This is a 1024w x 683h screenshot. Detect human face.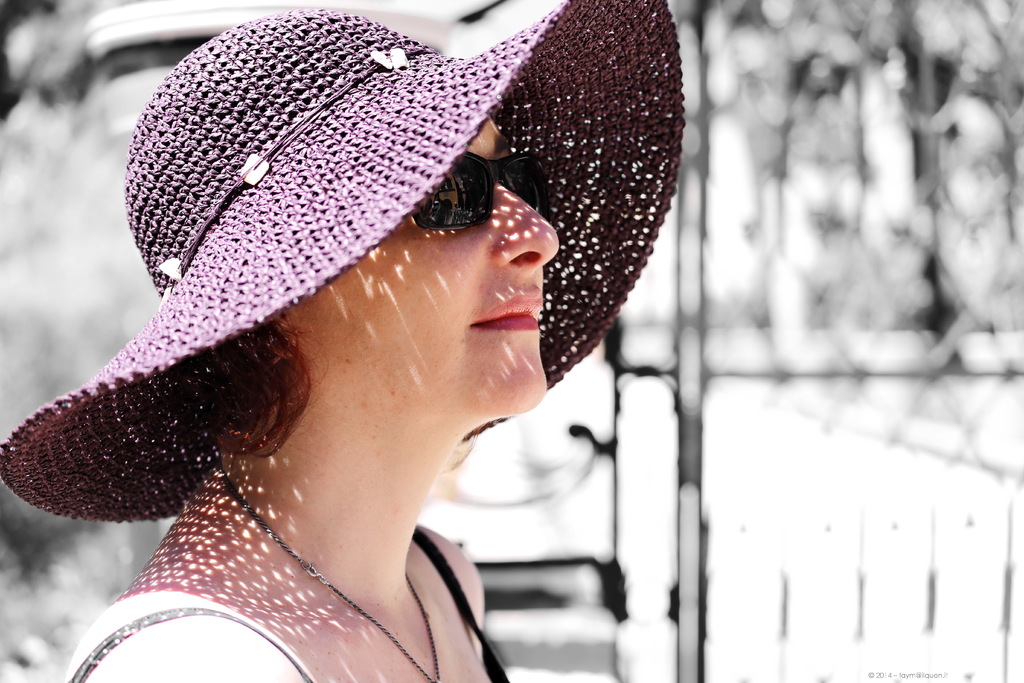
{"left": 286, "top": 117, "right": 559, "bottom": 408}.
